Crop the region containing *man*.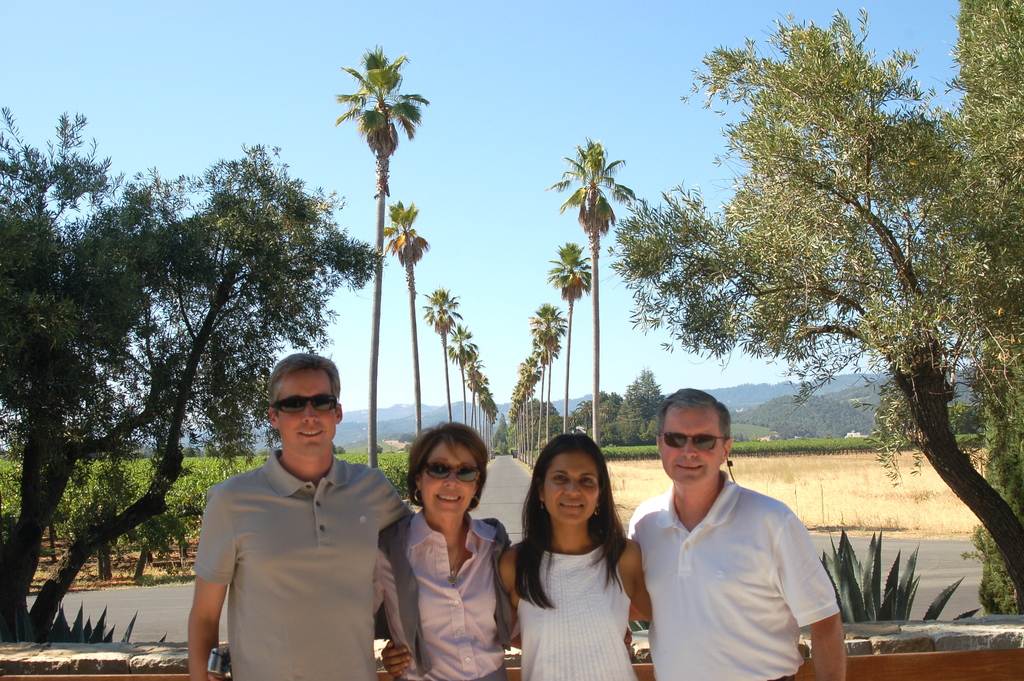
Crop region: [x1=189, y1=351, x2=415, y2=680].
